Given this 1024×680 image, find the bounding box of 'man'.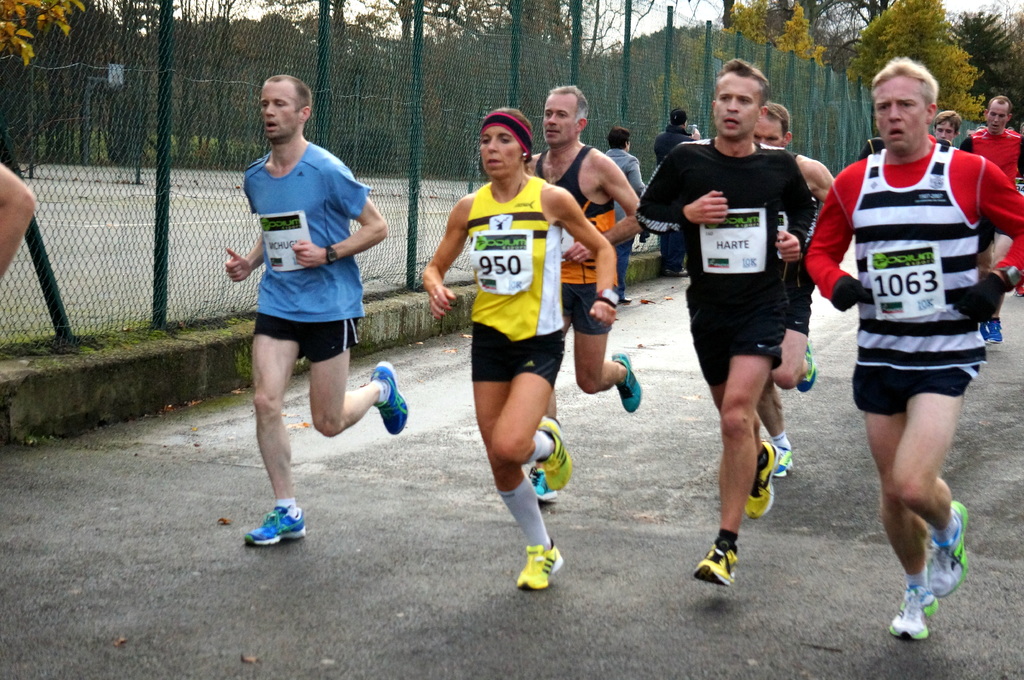
<region>654, 106, 699, 277</region>.
